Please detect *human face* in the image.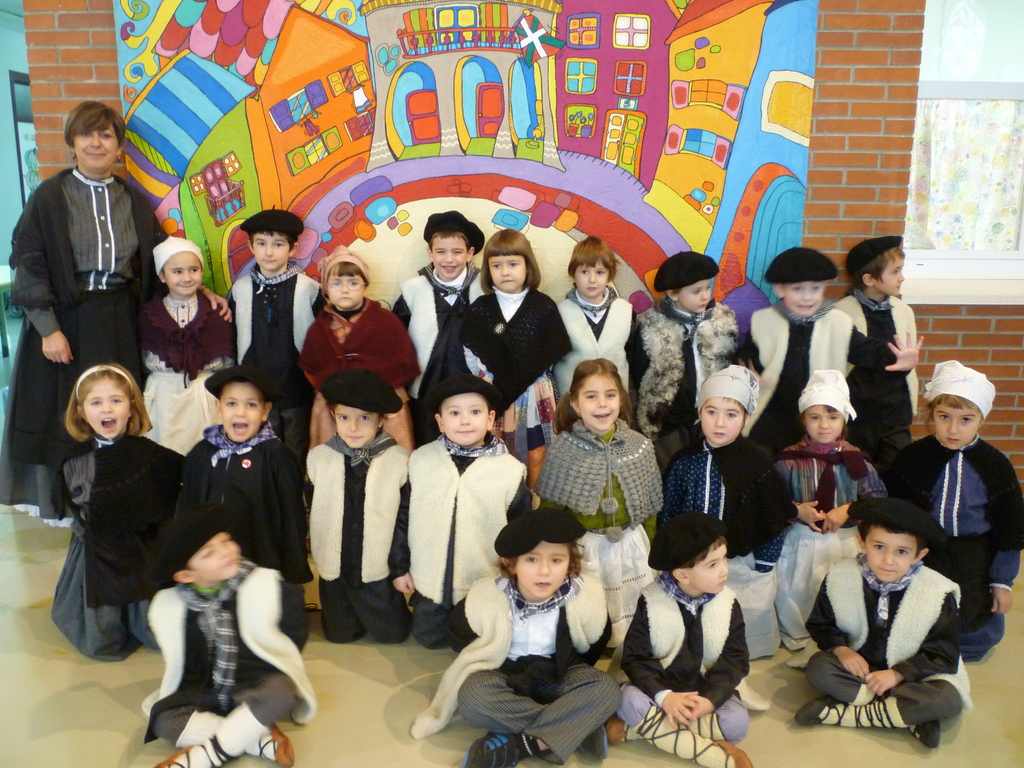
{"left": 164, "top": 248, "right": 201, "bottom": 294}.
